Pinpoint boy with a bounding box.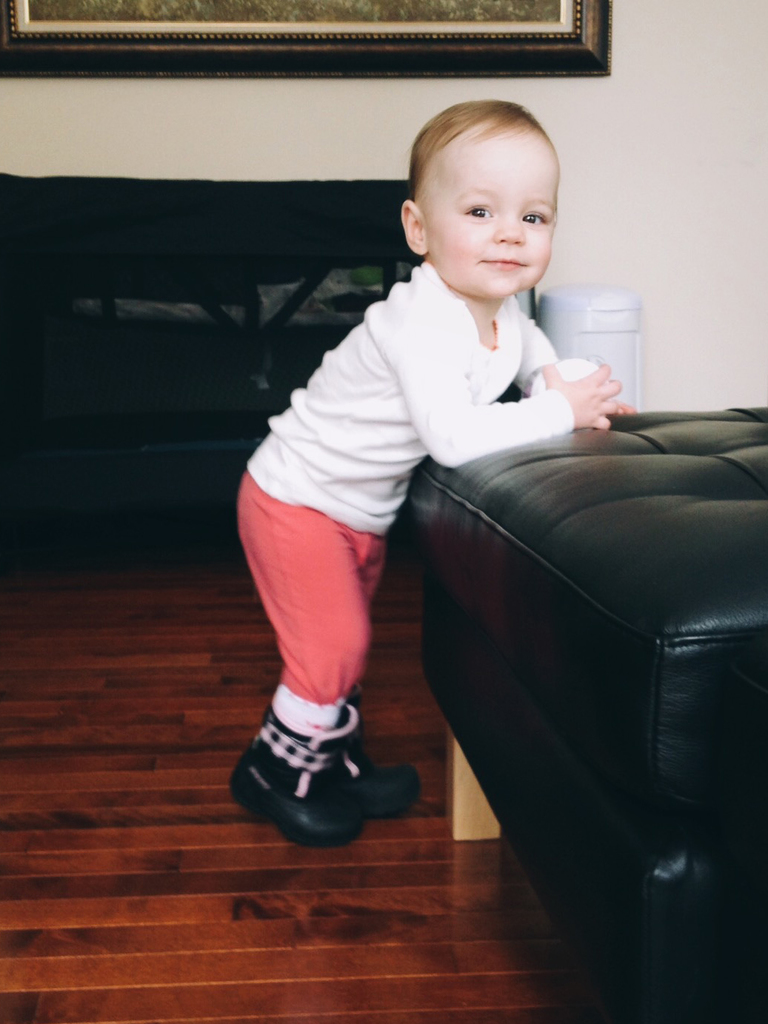
211, 78, 627, 829.
